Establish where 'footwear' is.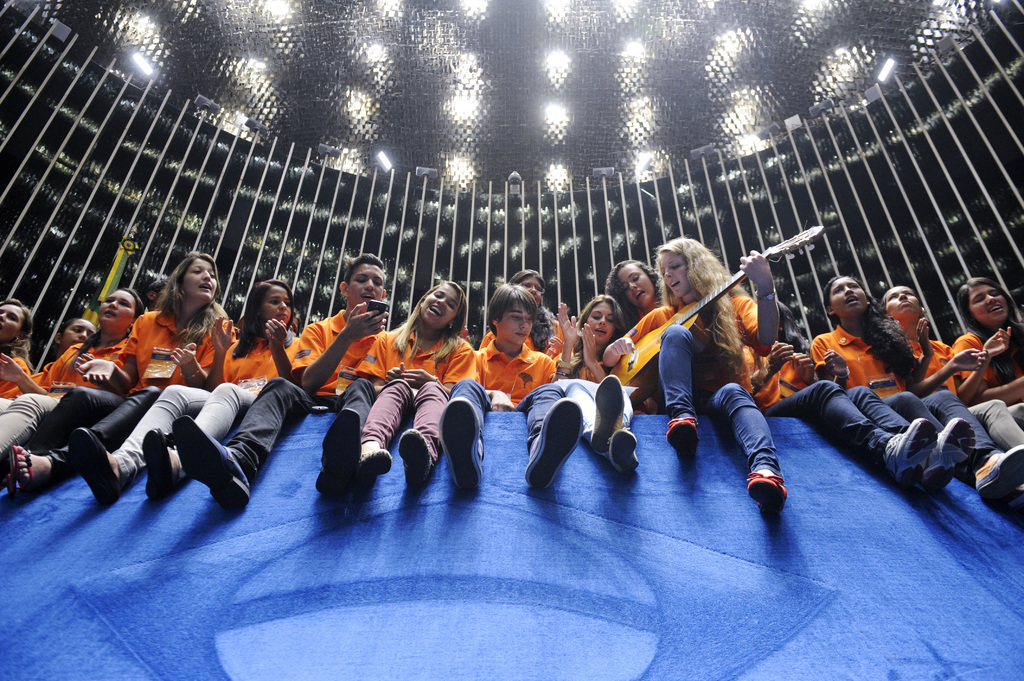
Established at x1=742, y1=468, x2=790, y2=527.
